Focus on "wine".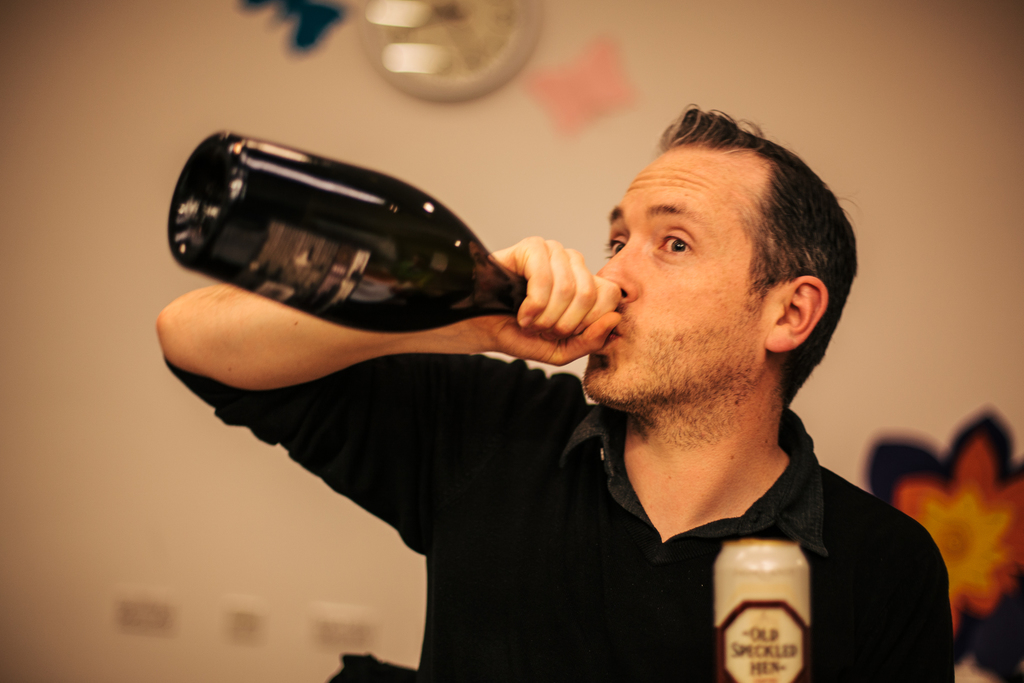
Focused at 166, 129, 513, 332.
